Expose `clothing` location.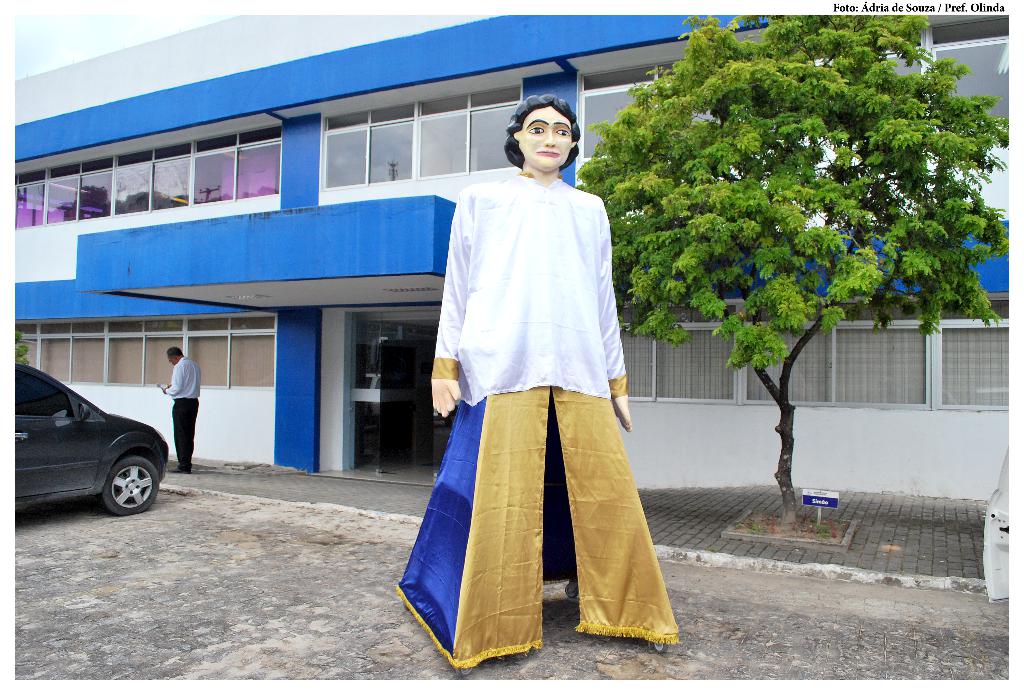
Exposed at detection(386, 164, 684, 673).
